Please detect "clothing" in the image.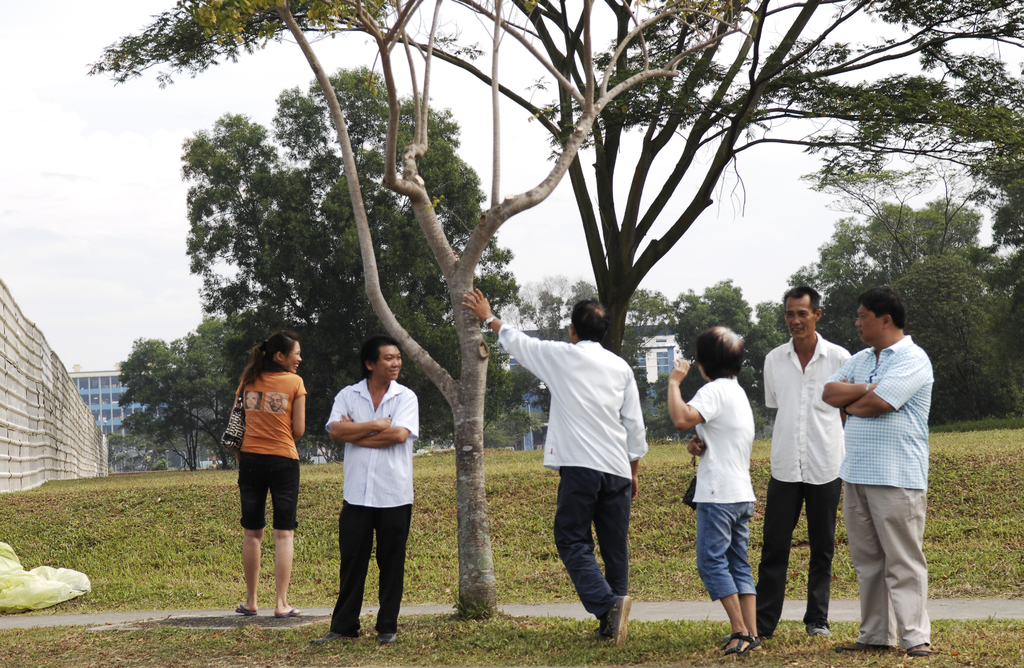
BBox(815, 342, 924, 648).
